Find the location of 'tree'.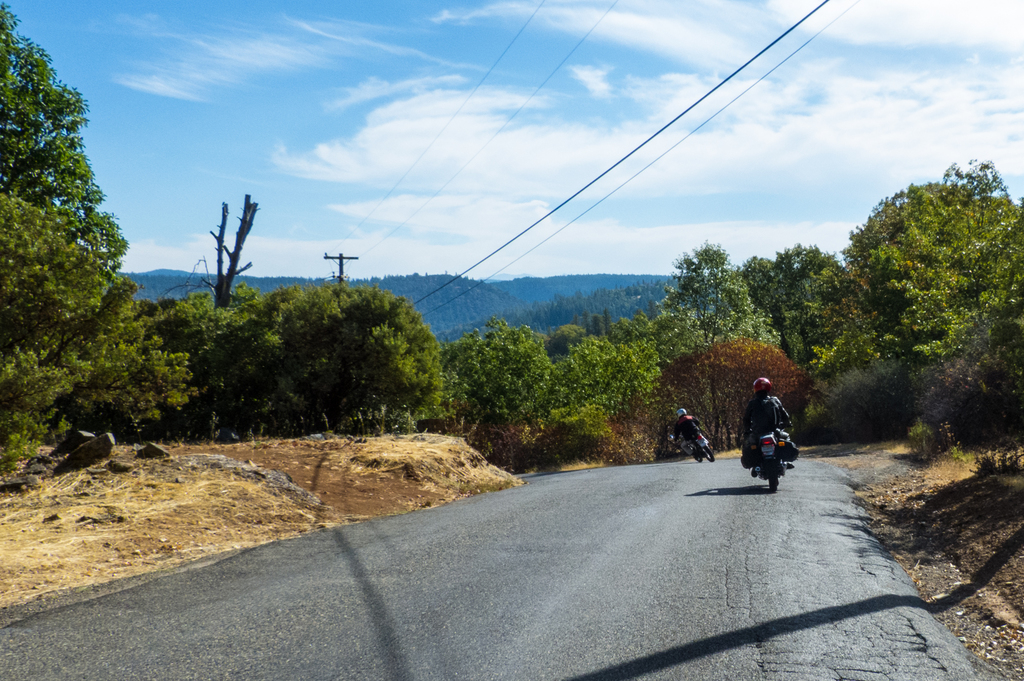
Location: x1=24 y1=22 x2=176 y2=530.
